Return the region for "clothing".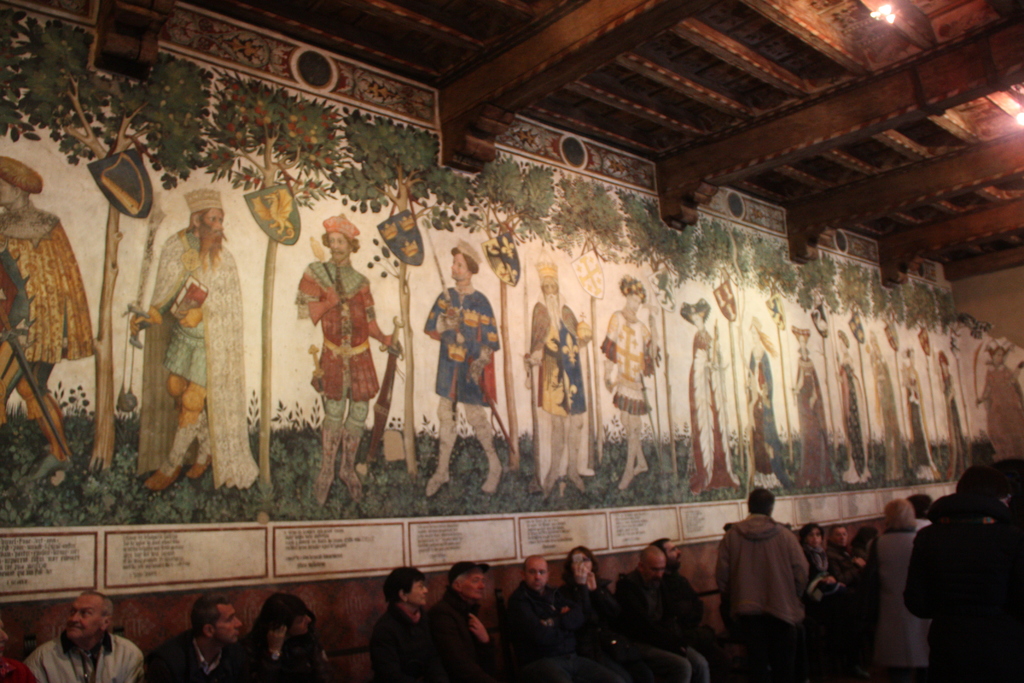
bbox=(666, 329, 742, 499).
